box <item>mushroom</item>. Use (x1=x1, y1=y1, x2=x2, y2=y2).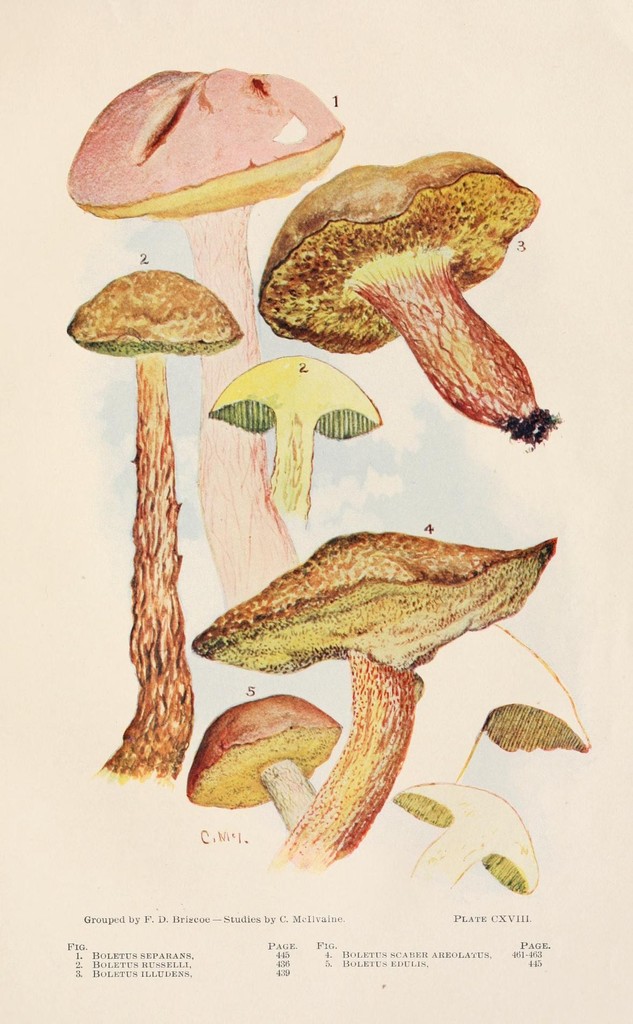
(x1=256, y1=147, x2=557, y2=449).
